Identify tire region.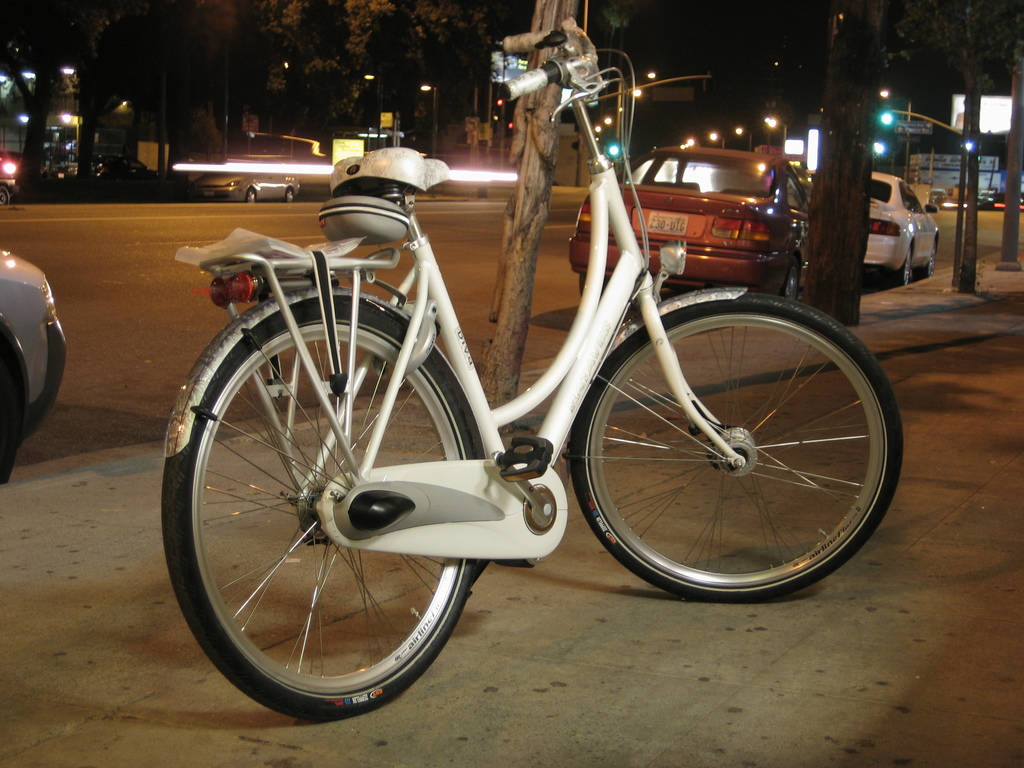
Region: rect(888, 245, 911, 287).
